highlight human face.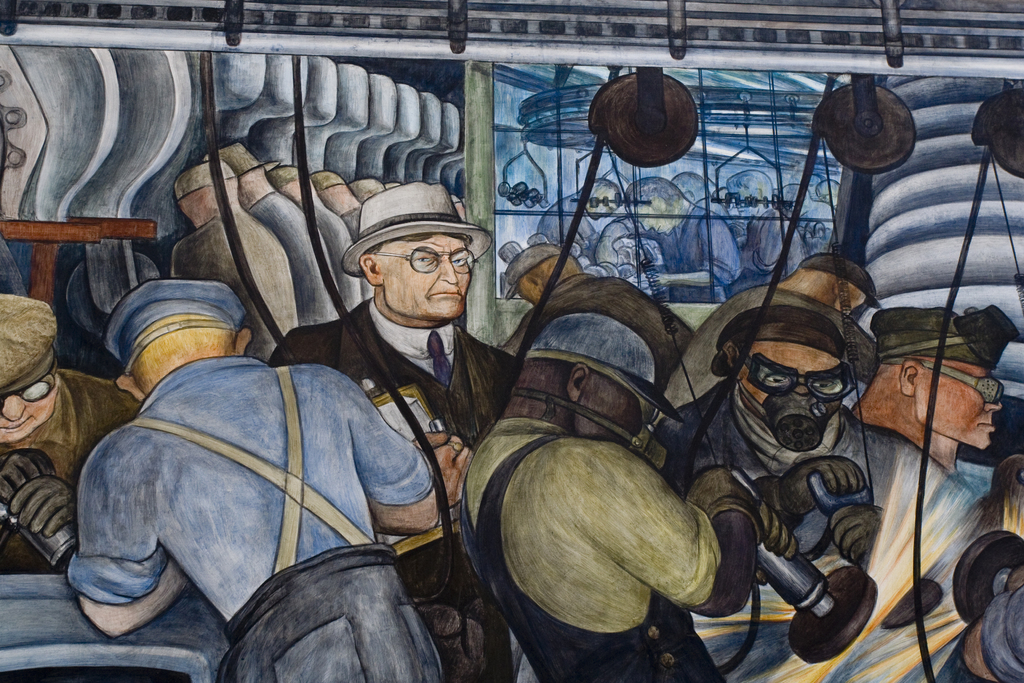
Highlighted region: (380, 231, 474, 321).
